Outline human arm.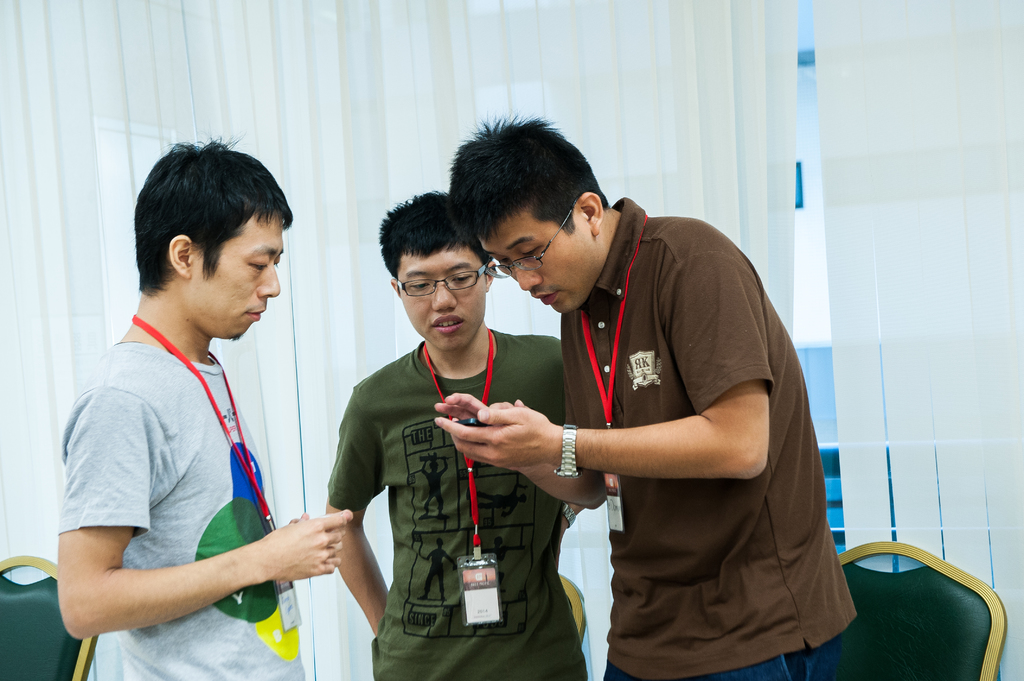
Outline: left=423, top=308, right=620, bottom=515.
